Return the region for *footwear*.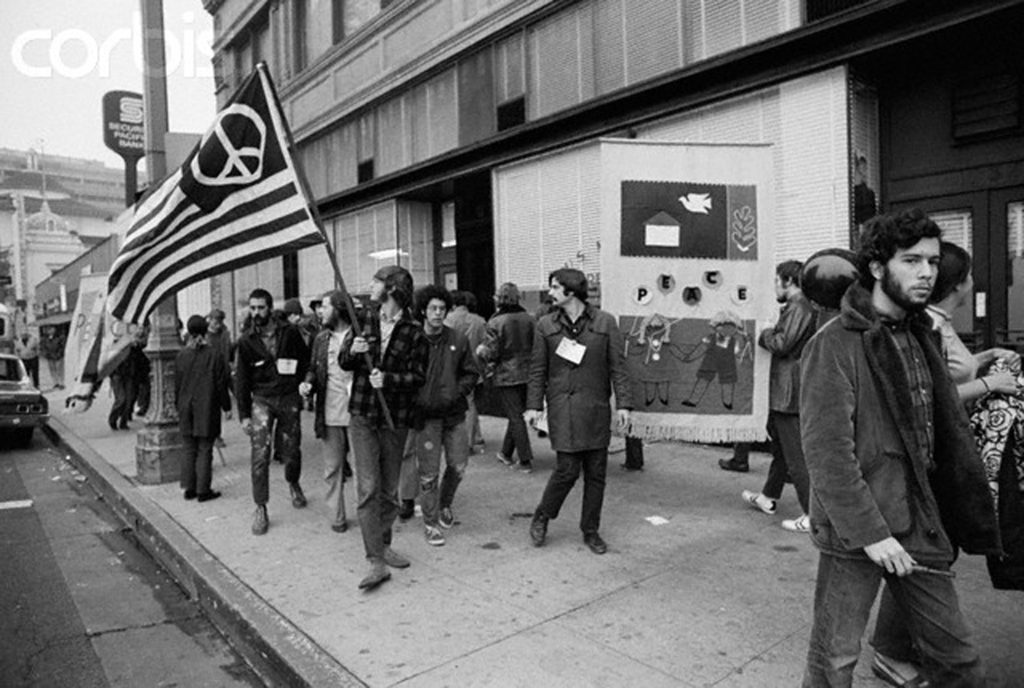
bbox=(512, 458, 531, 473).
